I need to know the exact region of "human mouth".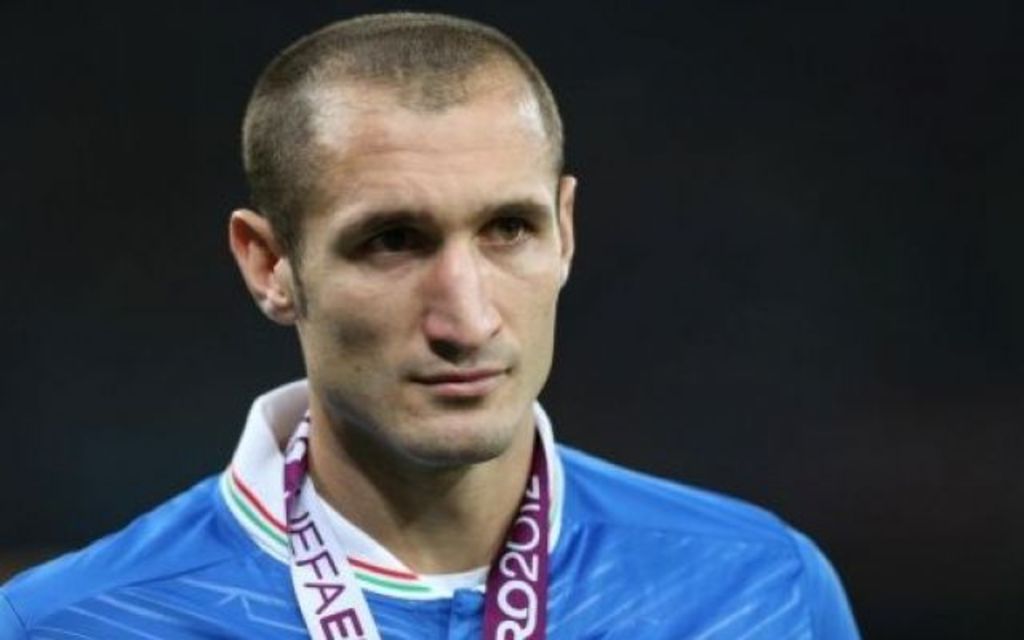
Region: 411/371/509/392.
